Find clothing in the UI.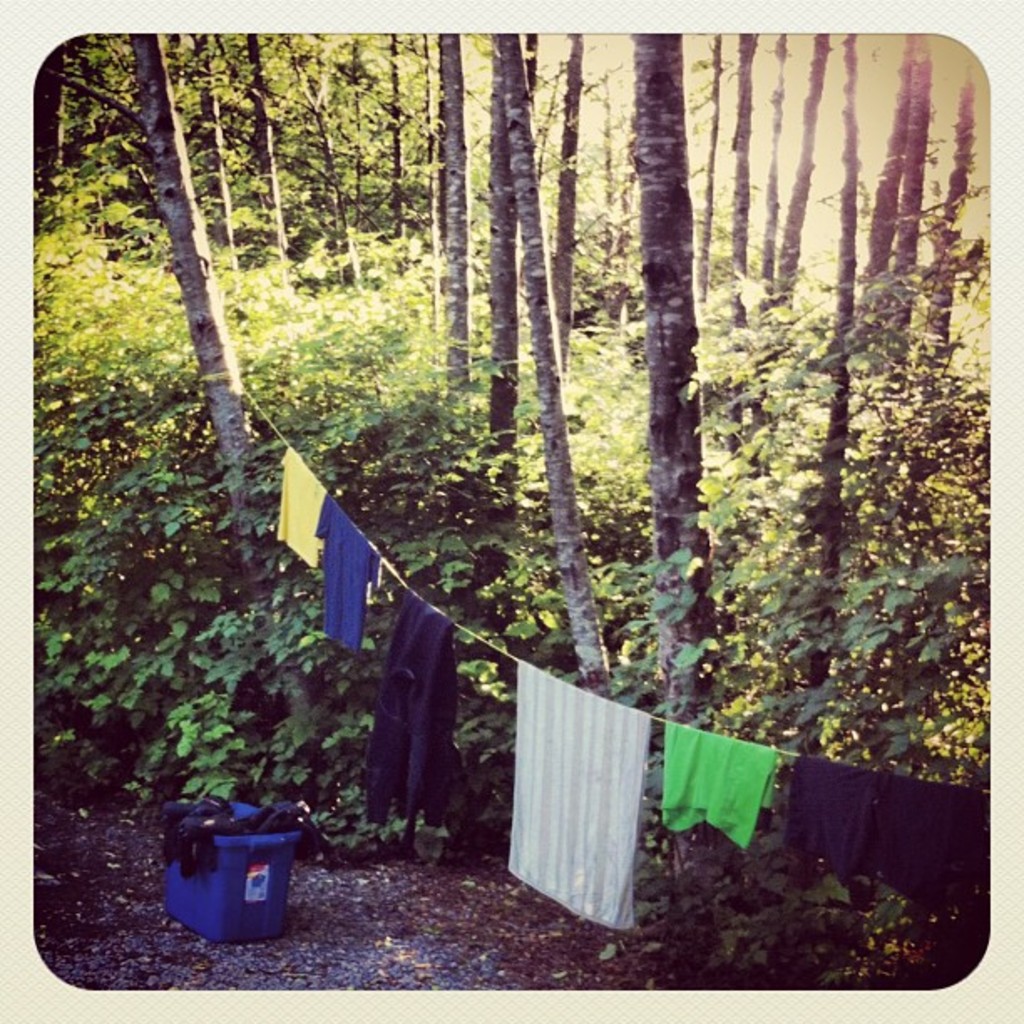
UI element at rect(305, 484, 390, 666).
